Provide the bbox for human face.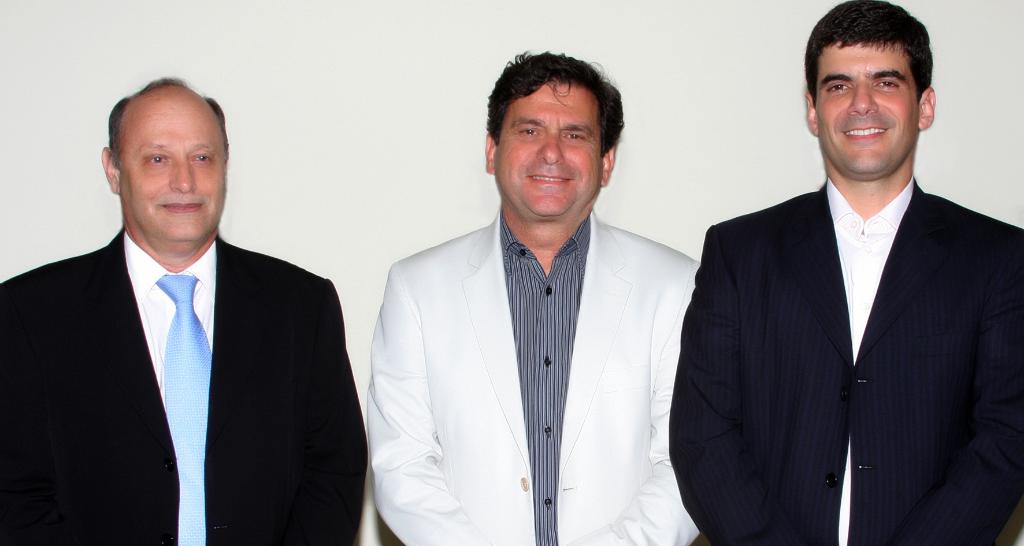
bbox(120, 108, 225, 246).
